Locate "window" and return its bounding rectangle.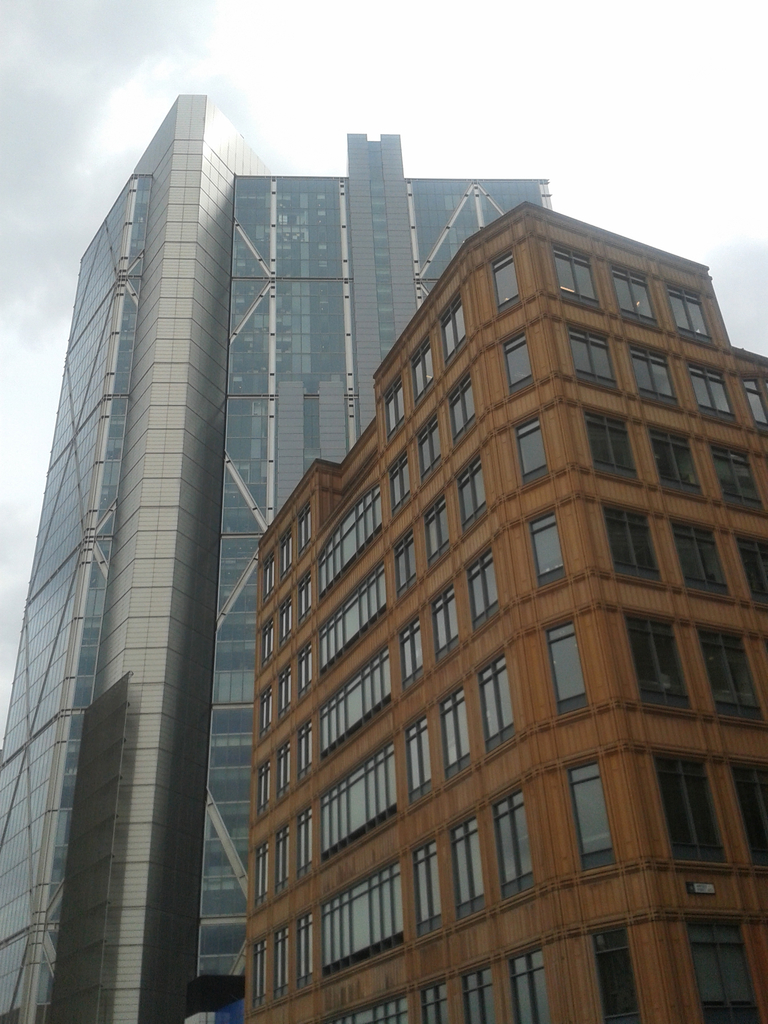
[726, 755, 767, 867].
